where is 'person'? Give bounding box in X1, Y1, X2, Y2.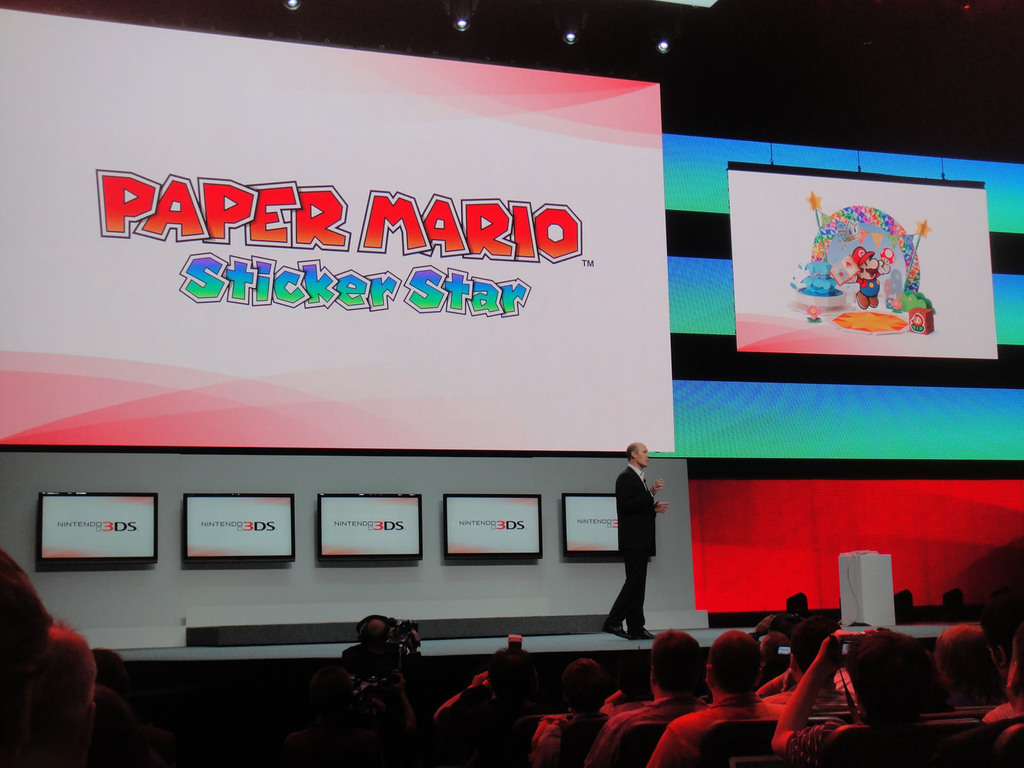
941, 622, 1002, 708.
